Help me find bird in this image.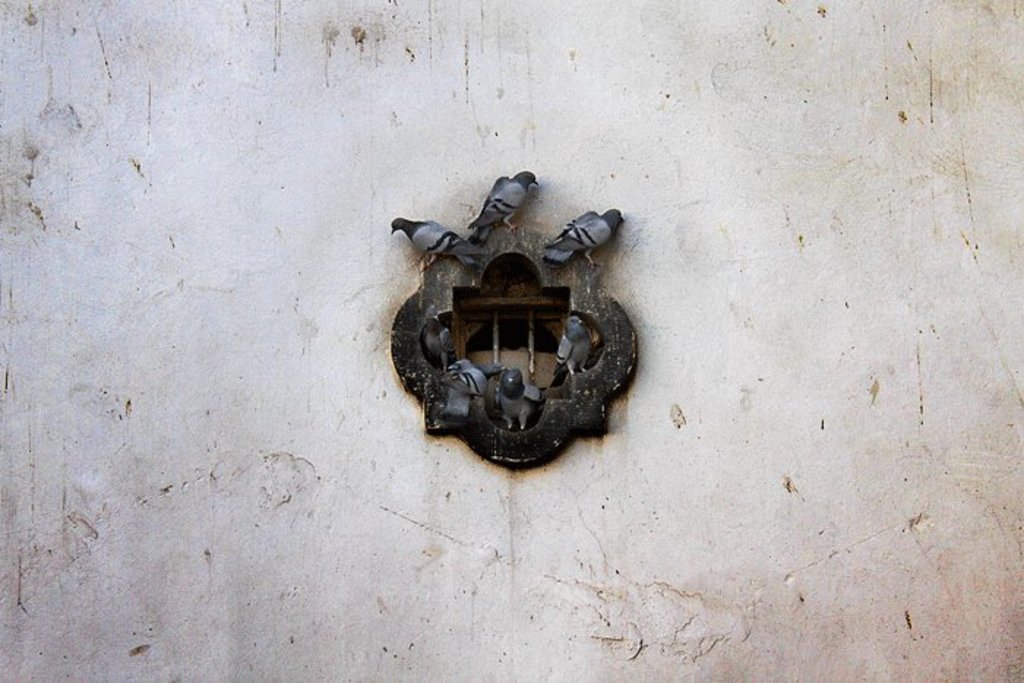
Found it: [left=462, top=168, right=541, bottom=233].
